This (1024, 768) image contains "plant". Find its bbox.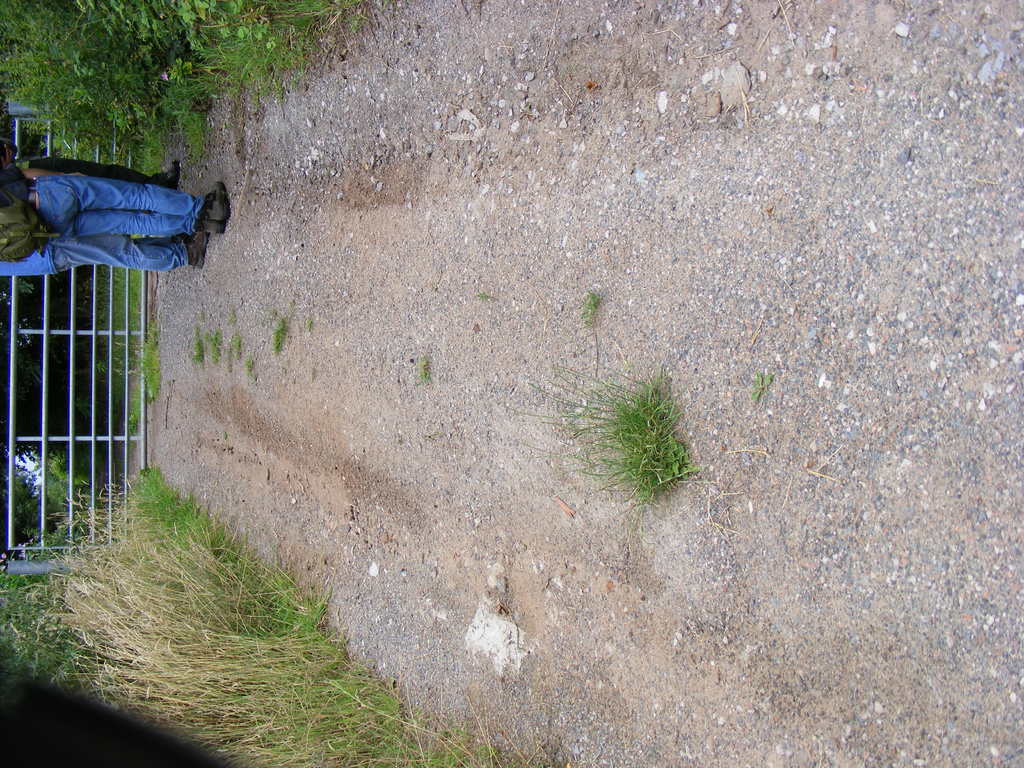
<bbox>308, 358, 316, 382</bbox>.
